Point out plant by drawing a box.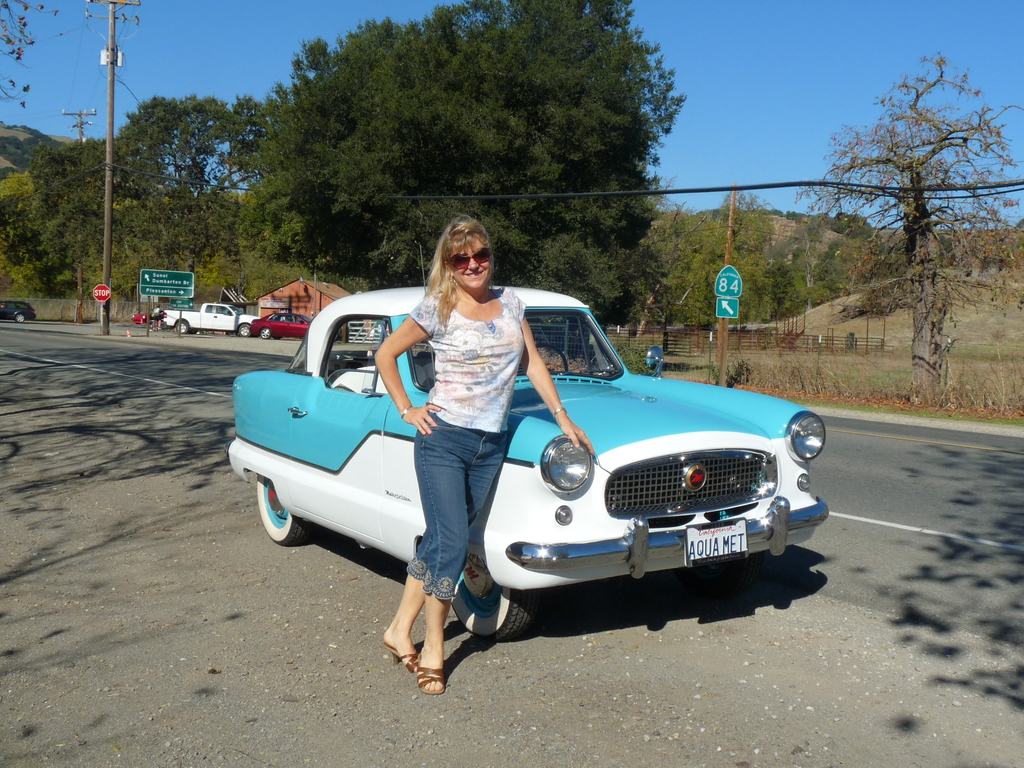
[709,358,749,387].
